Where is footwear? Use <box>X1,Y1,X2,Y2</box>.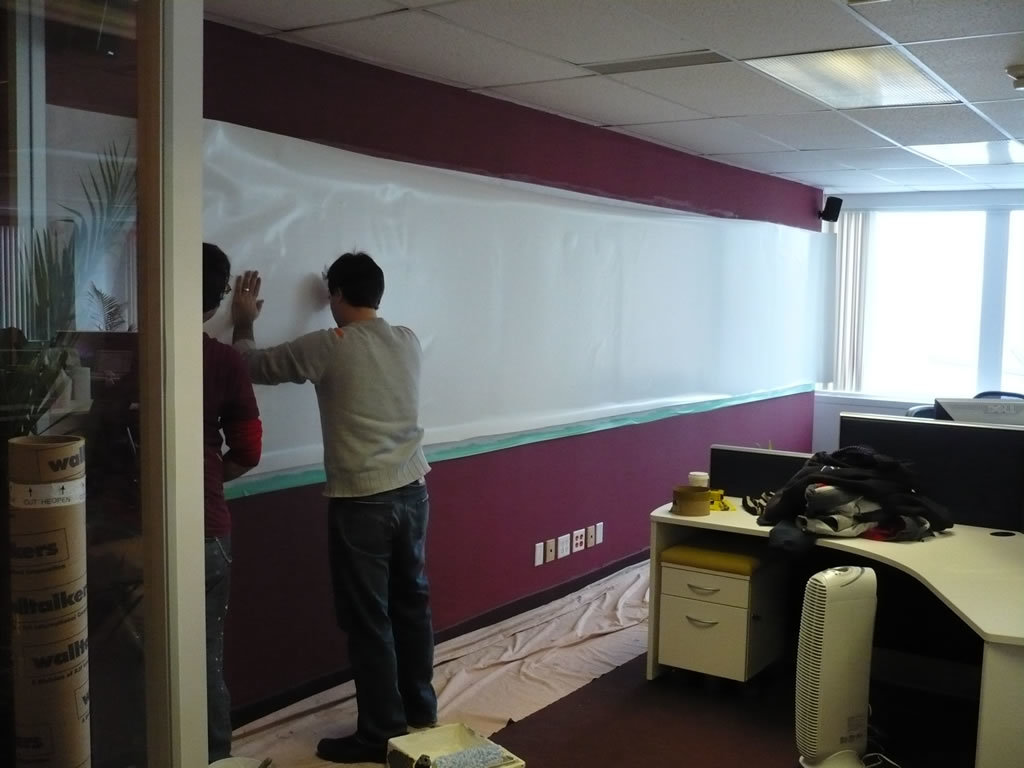
<box>316,729,415,767</box>.
